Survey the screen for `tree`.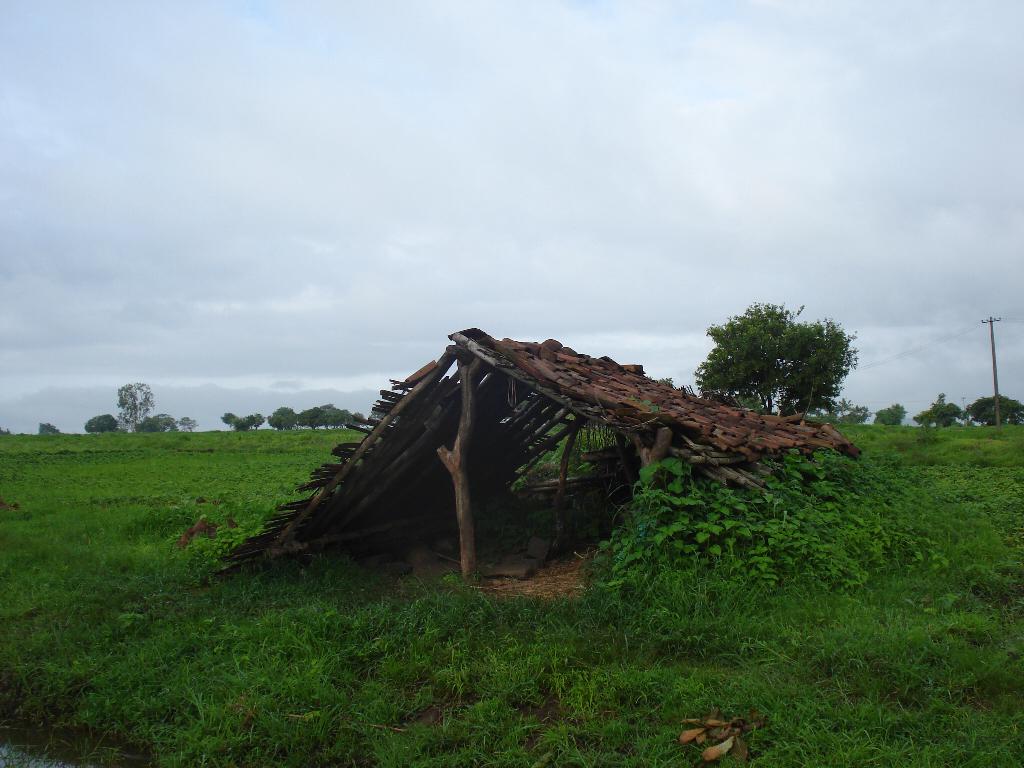
Survey found: l=690, t=292, r=858, b=436.
